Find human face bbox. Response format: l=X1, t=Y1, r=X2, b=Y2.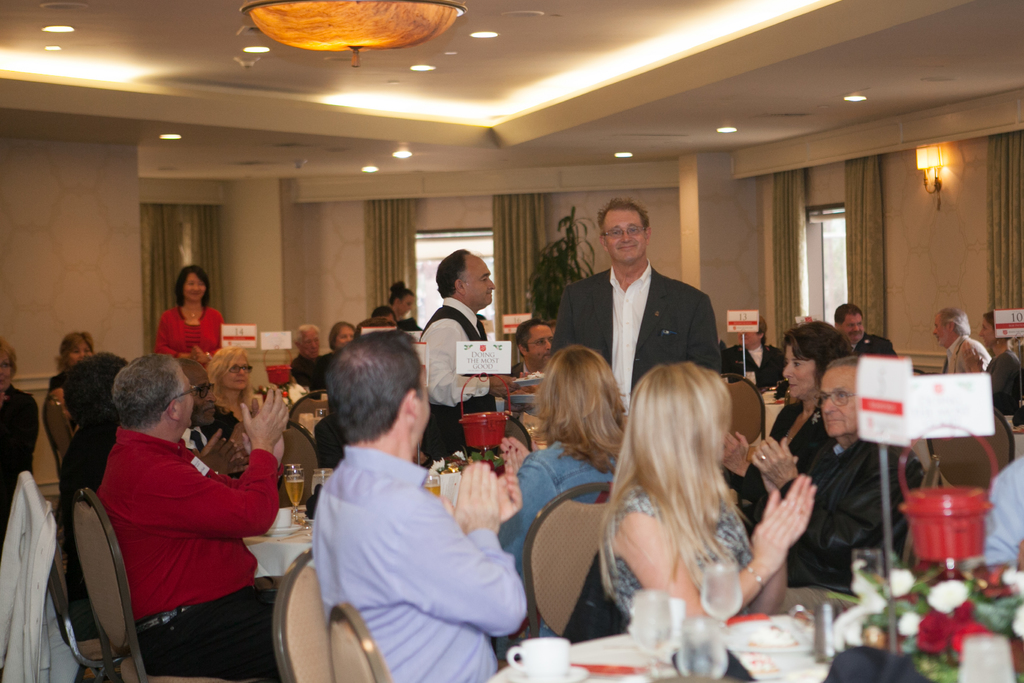
l=525, t=328, r=556, b=366.
